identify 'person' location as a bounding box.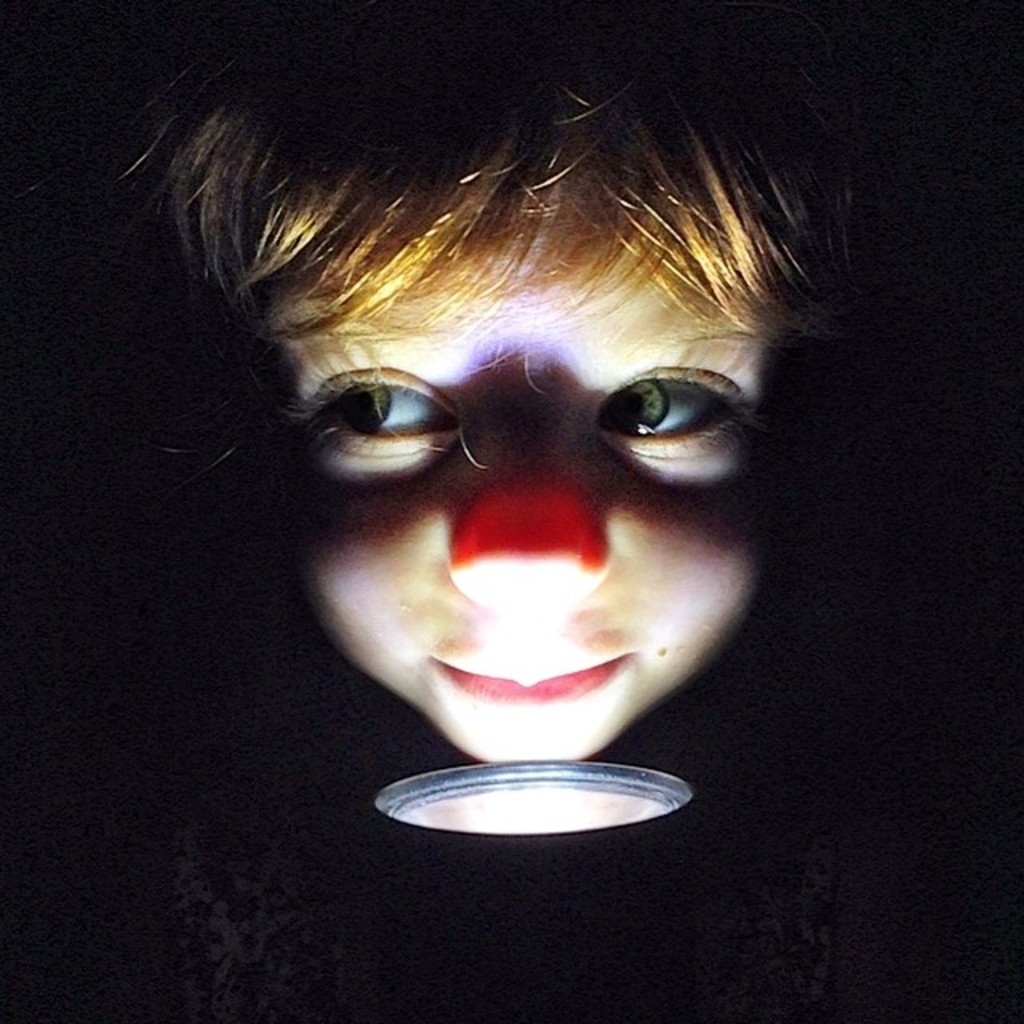
BBox(210, 90, 813, 845).
